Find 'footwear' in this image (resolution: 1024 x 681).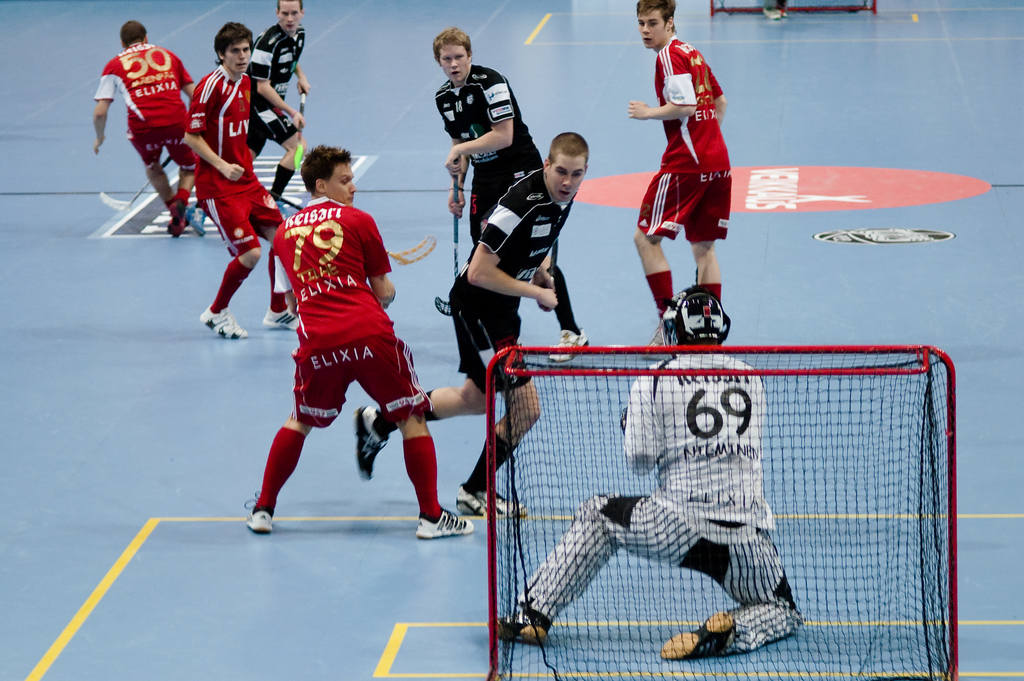
bbox(167, 200, 187, 236).
